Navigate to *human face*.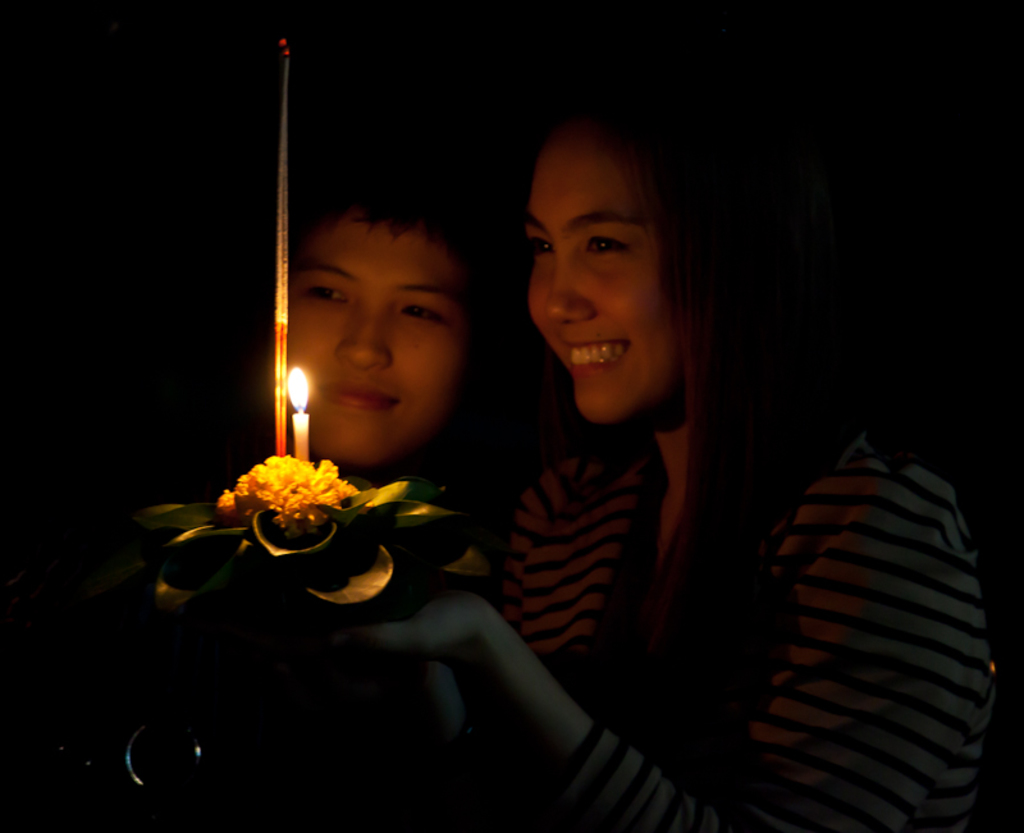
Navigation target: rect(526, 122, 681, 422).
